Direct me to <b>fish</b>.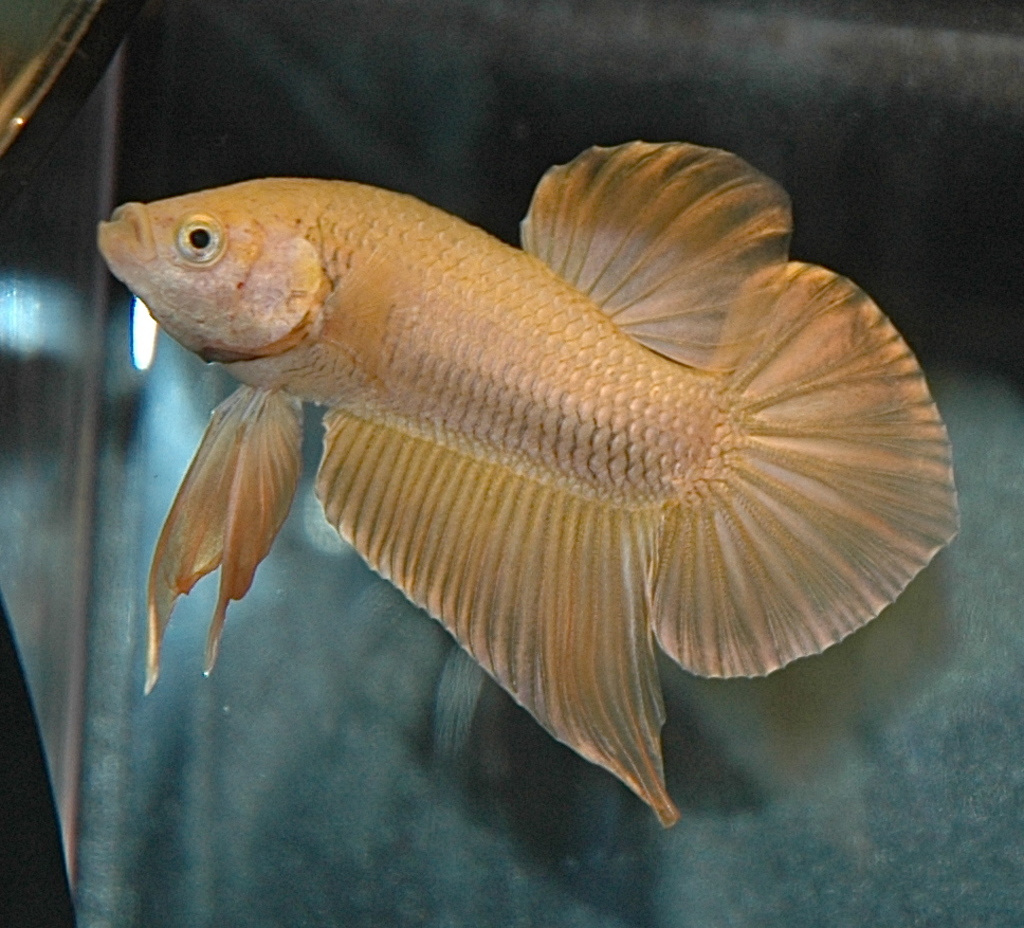
Direction: [73,113,948,814].
